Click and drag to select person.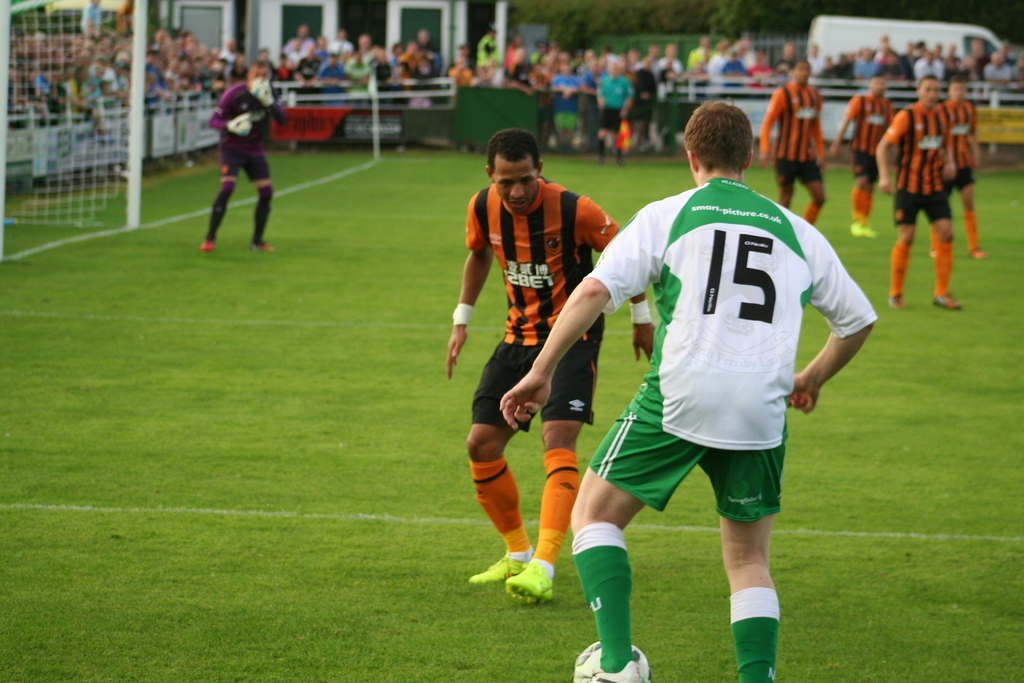
Selection: (497,98,884,682).
